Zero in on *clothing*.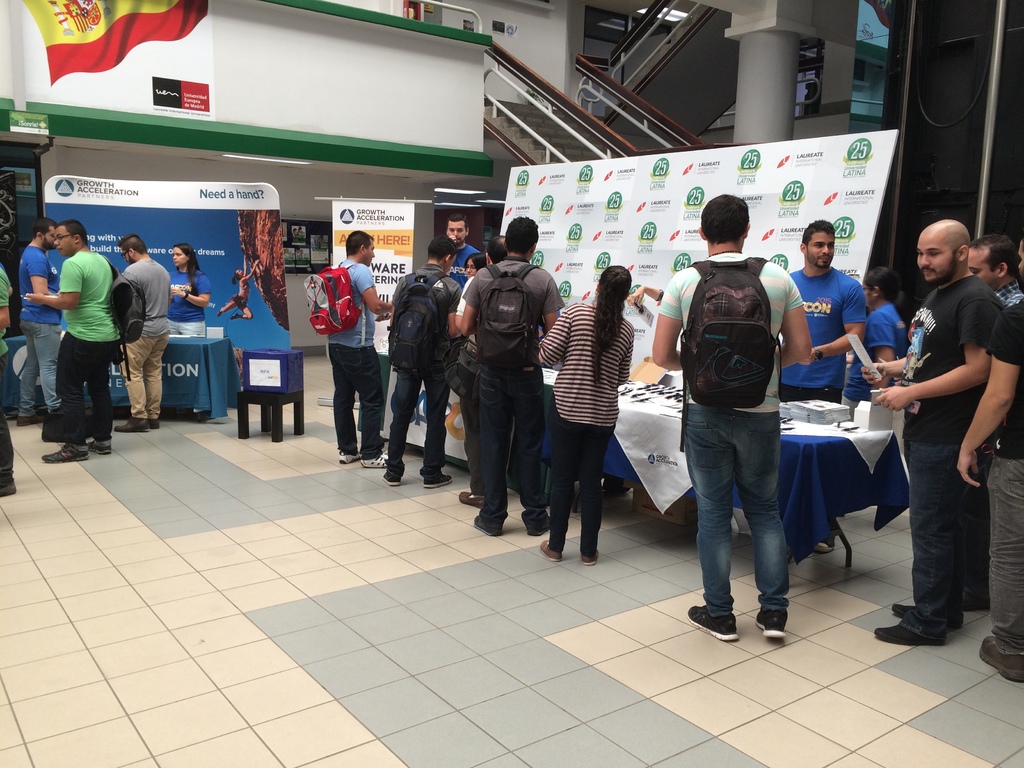
Zeroed in: [17, 246, 62, 414].
